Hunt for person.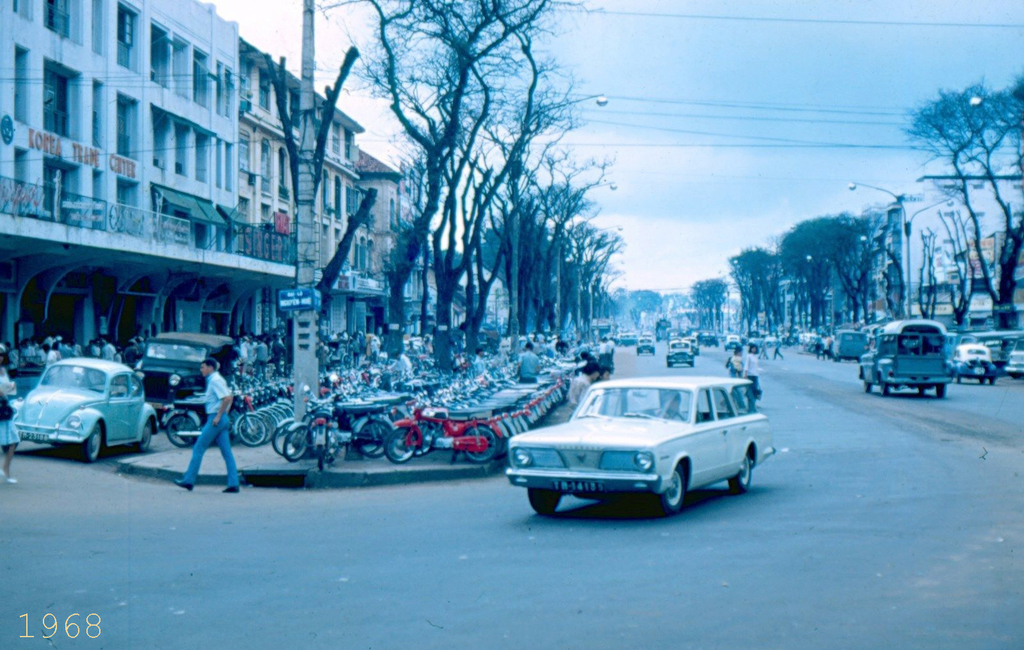
Hunted down at left=517, top=342, right=542, bottom=385.
